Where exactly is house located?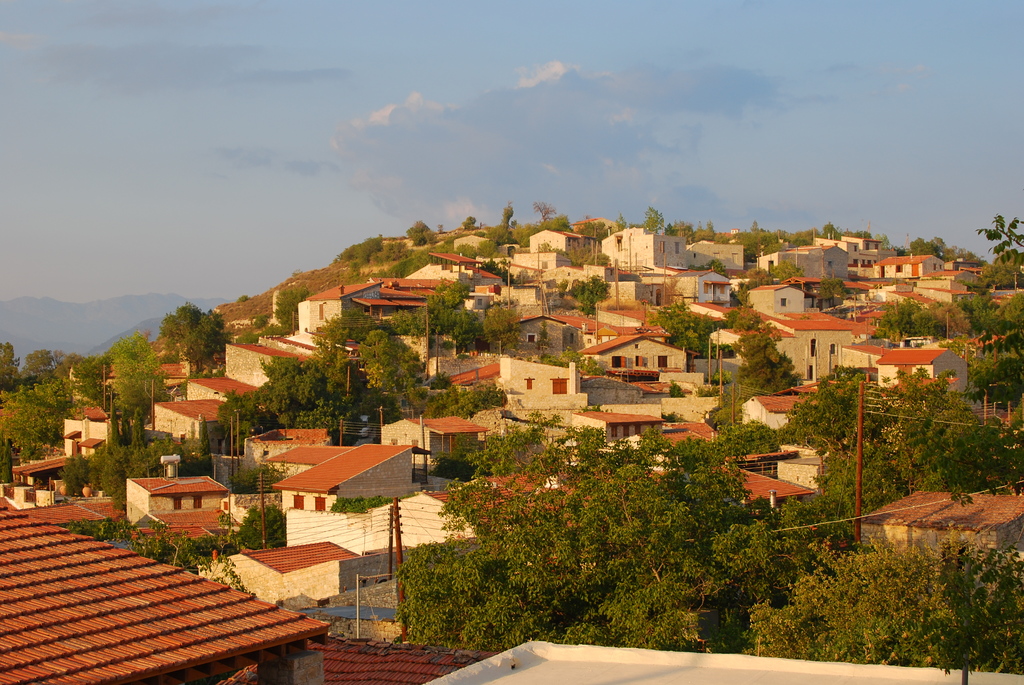
Its bounding box is pyautogui.locateOnScreen(0, 491, 333, 684).
